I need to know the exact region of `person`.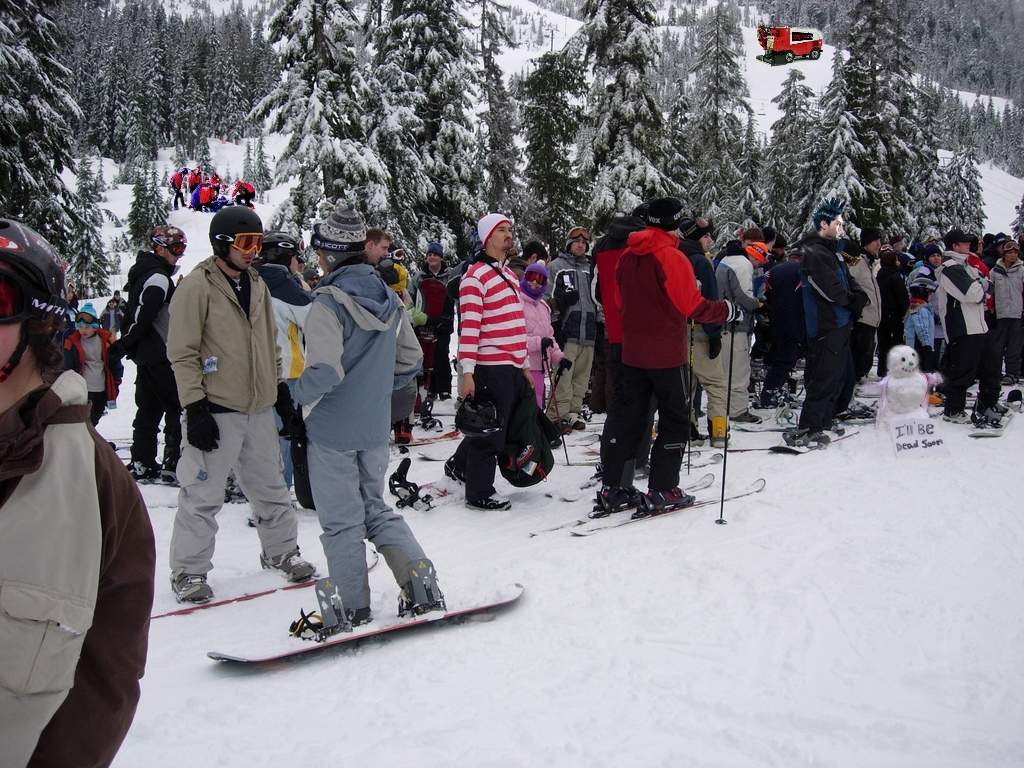
Region: detection(436, 218, 529, 501).
